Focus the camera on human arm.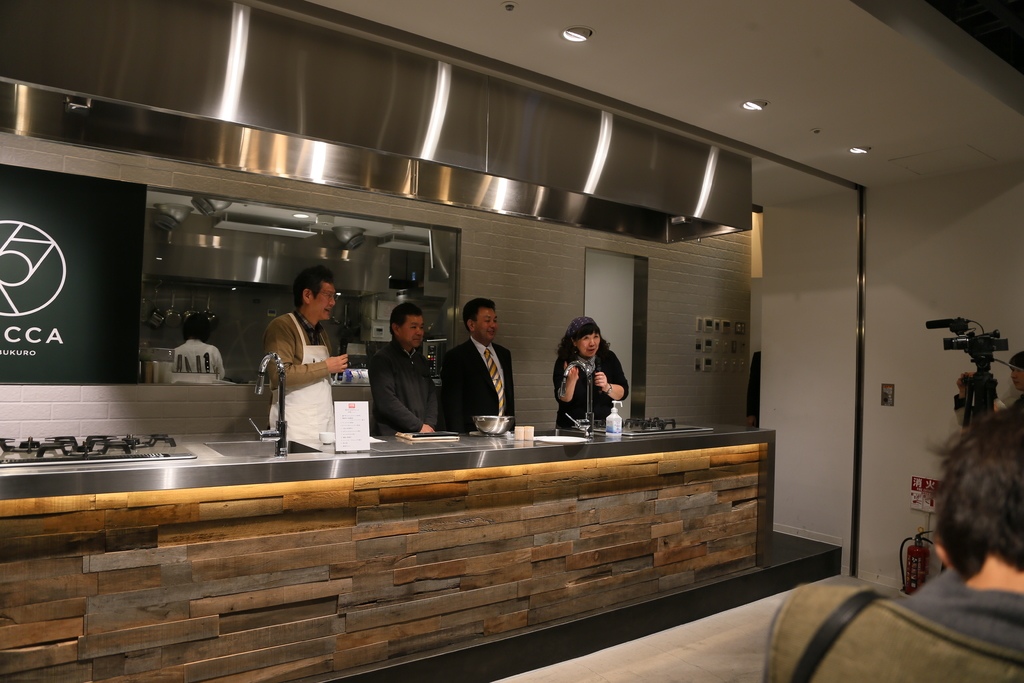
Focus region: (x1=957, y1=373, x2=968, y2=425).
